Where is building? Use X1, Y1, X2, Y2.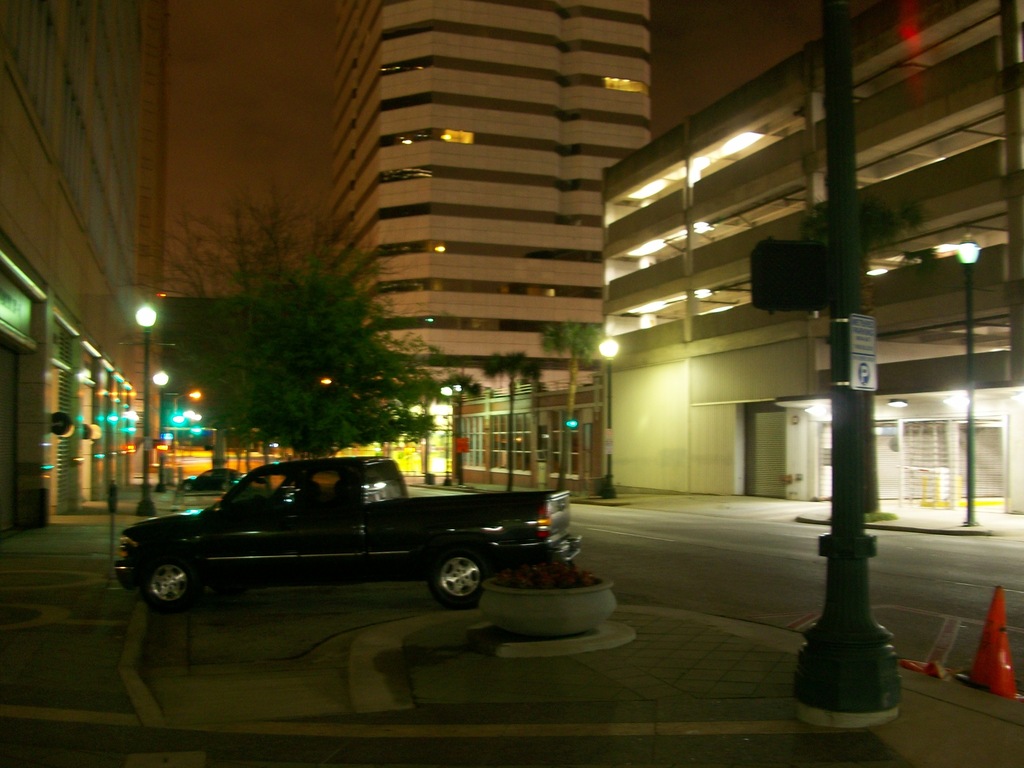
460, 399, 603, 495.
